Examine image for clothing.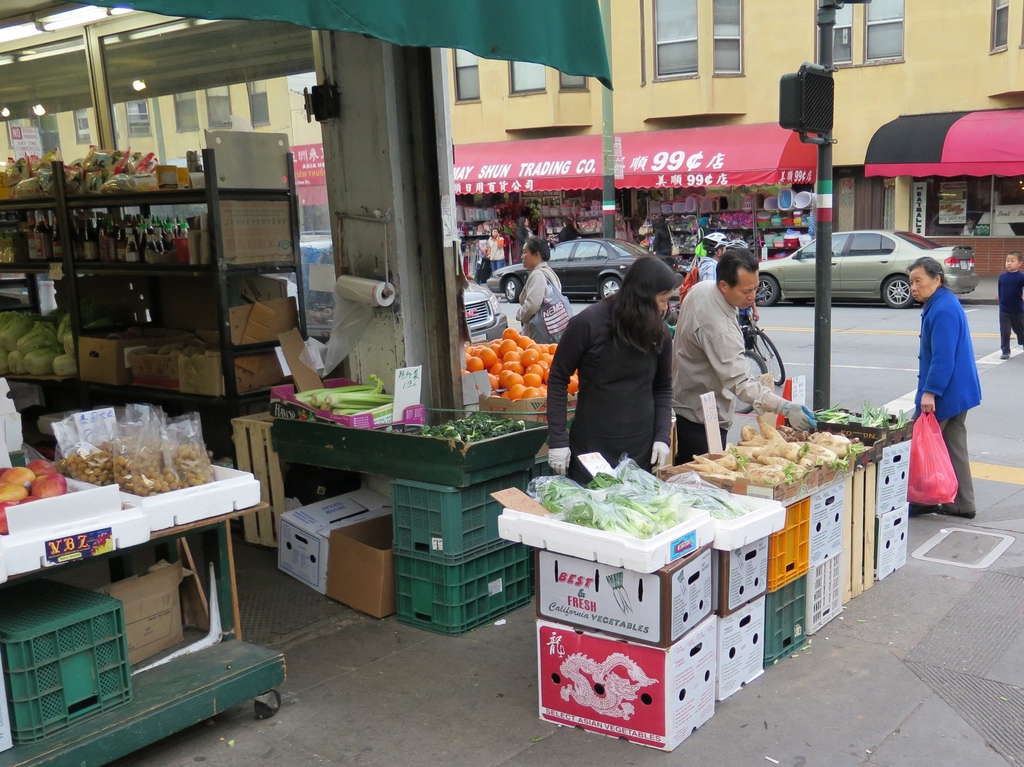
Examination result: box(695, 256, 715, 283).
